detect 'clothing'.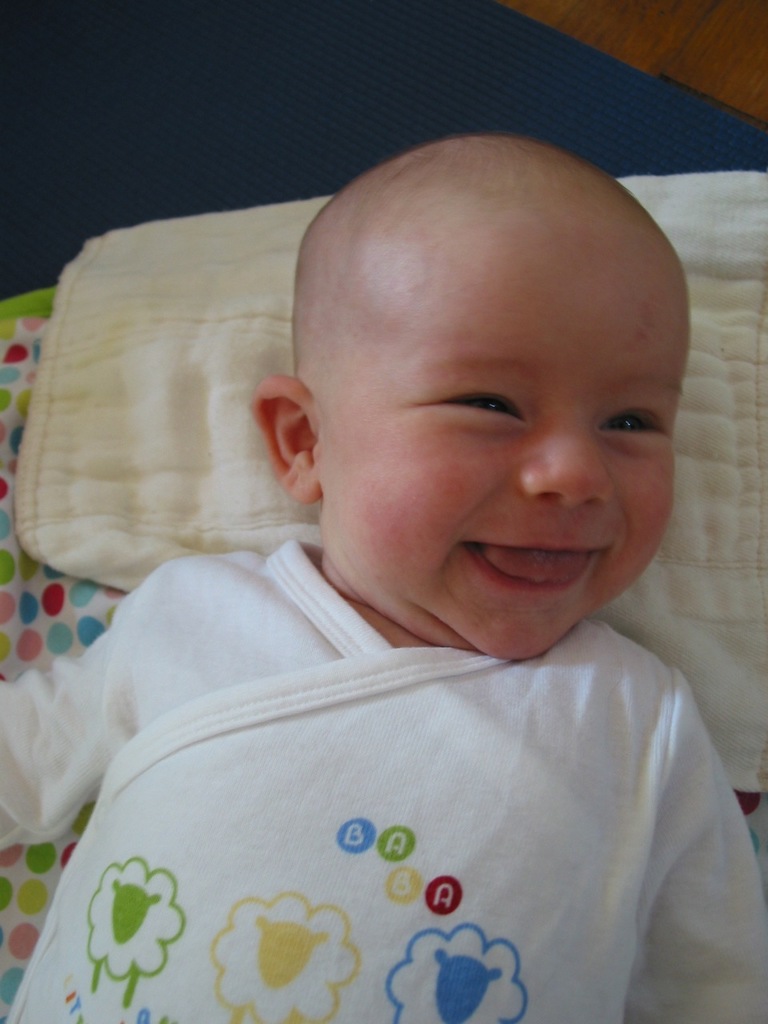
Detected at (left=0, top=535, right=767, bottom=1023).
